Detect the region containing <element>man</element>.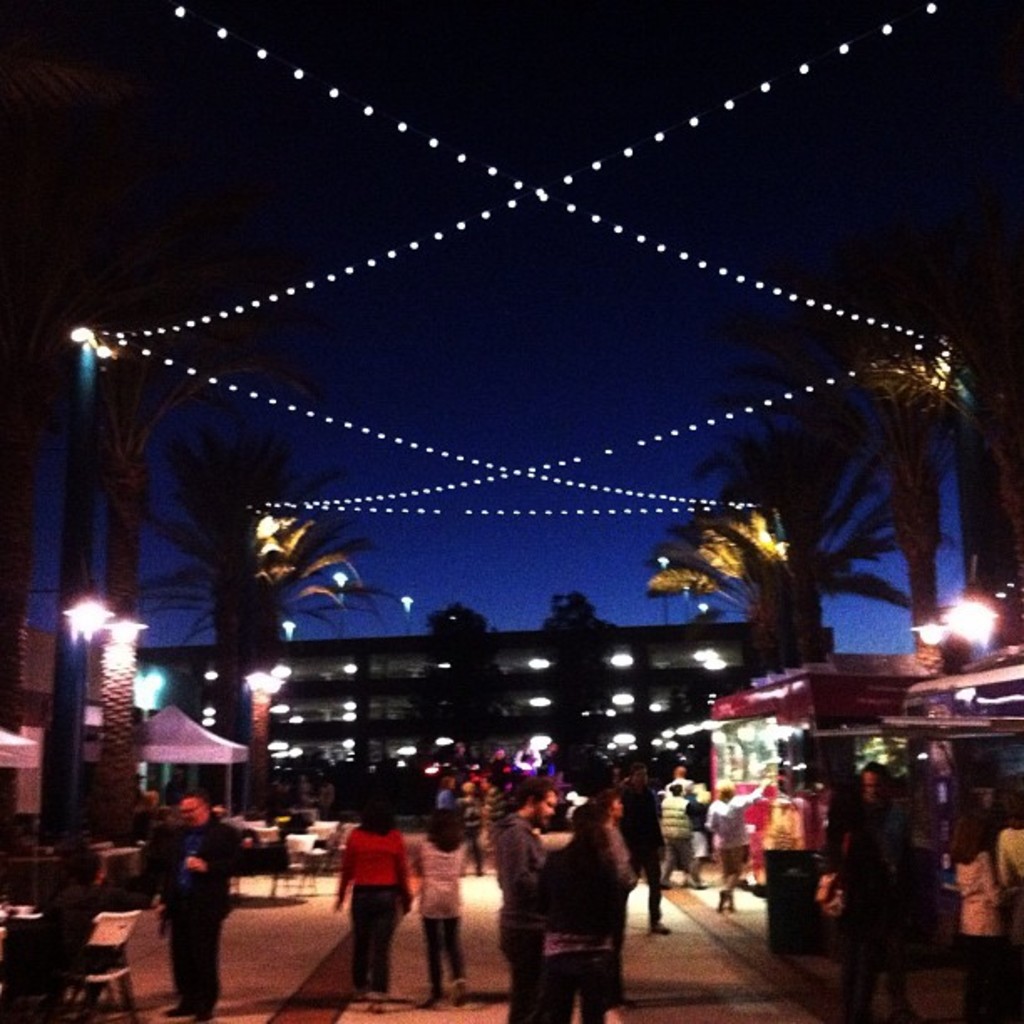
658:783:703:892.
